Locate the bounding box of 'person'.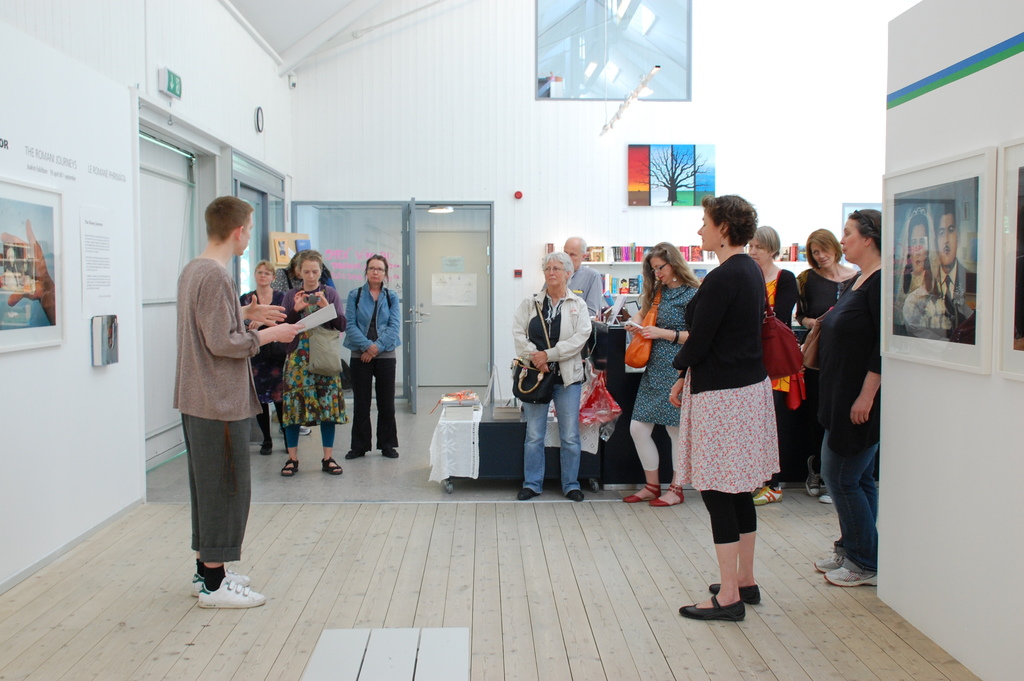
Bounding box: l=904, t=213, r=938, b=294.
